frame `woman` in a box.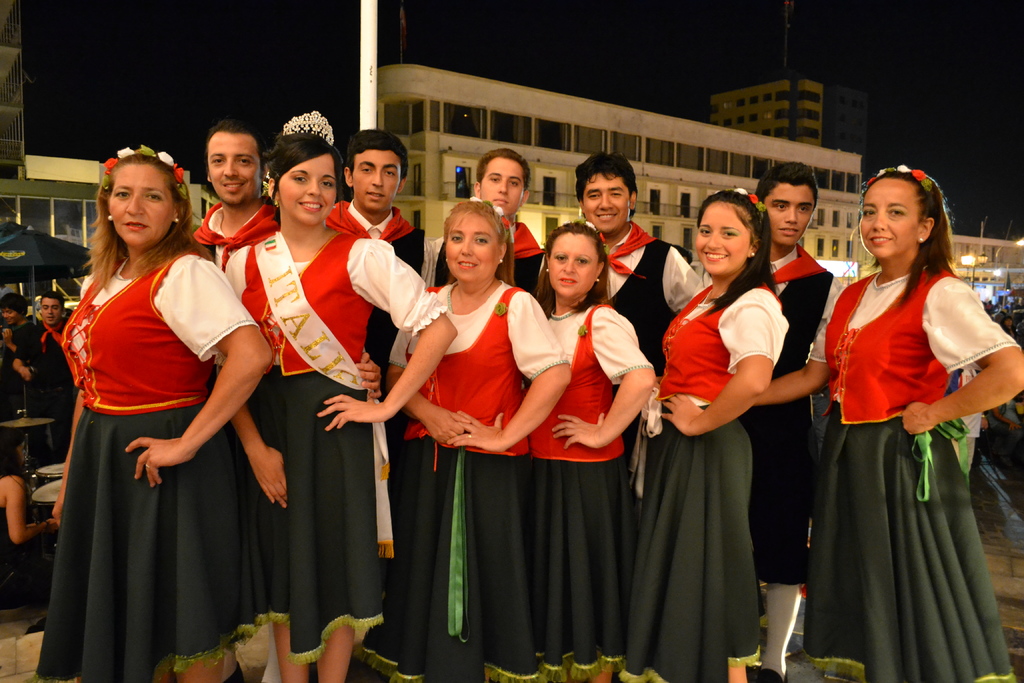
54/146/286/682.
